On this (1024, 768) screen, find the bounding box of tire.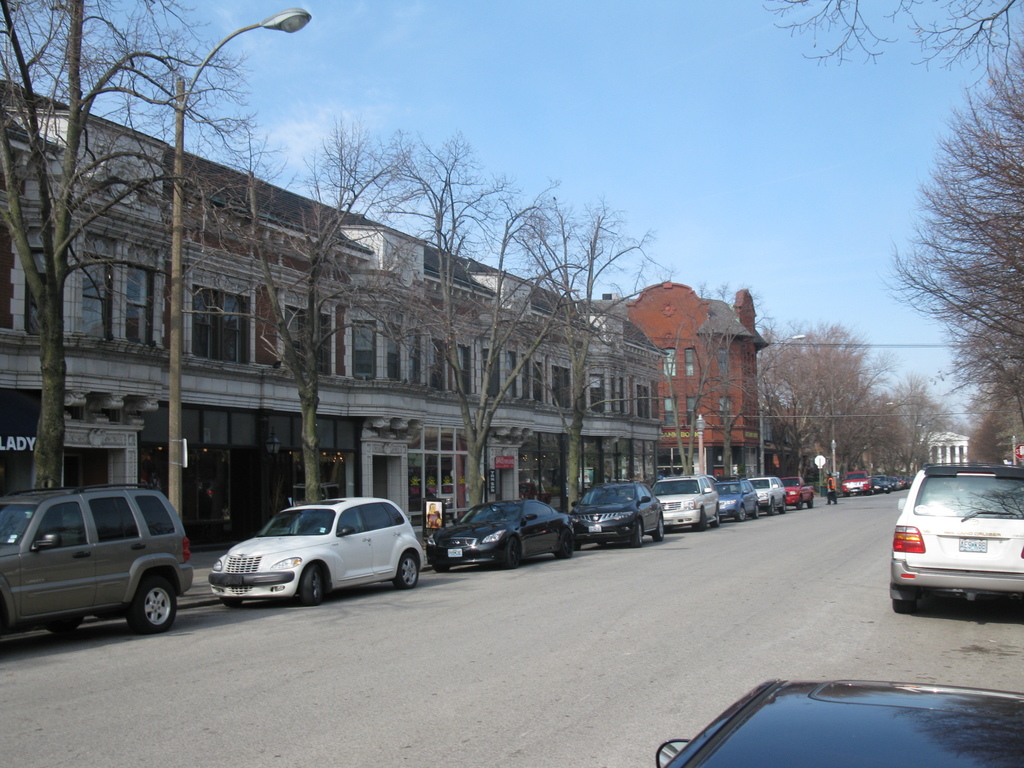
Bounding box: 753, 499, 760, 521.
